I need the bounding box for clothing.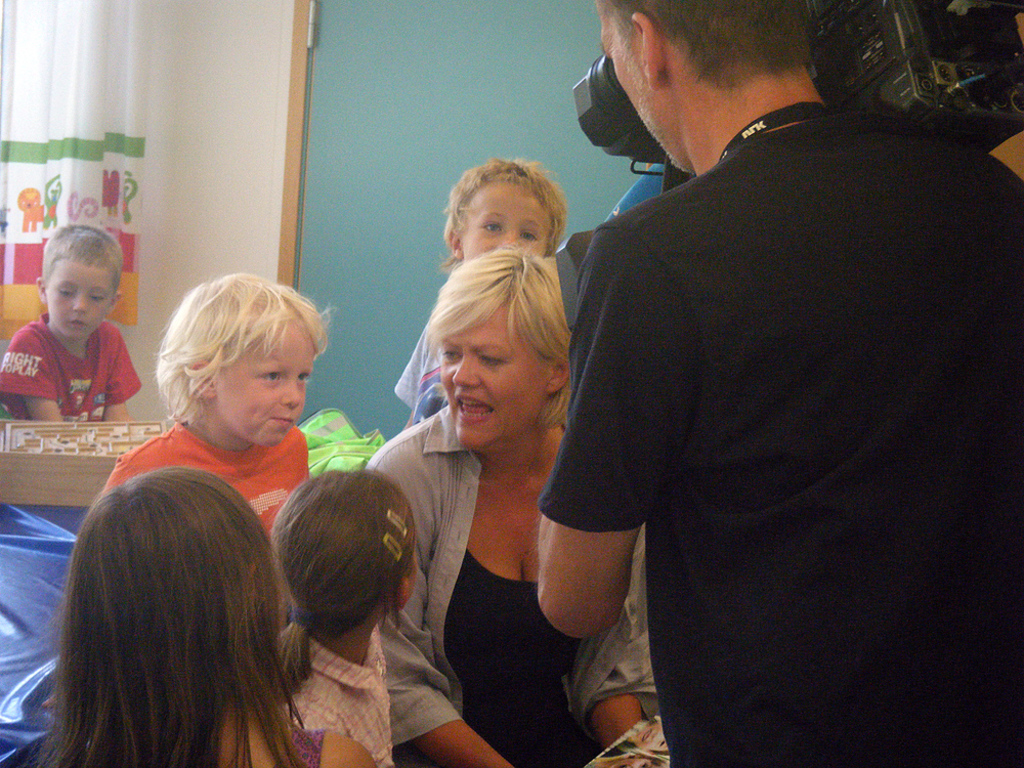
Here it is: <bbox>273, 716, 334, 767</bbox>.
